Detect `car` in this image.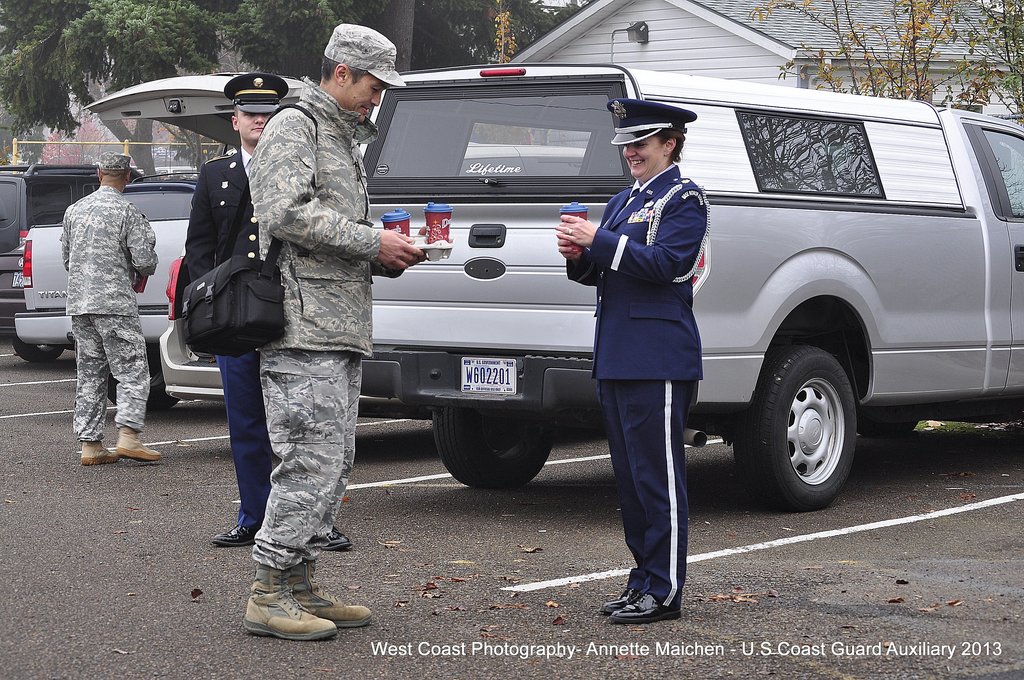
Detection: 89,78,308,397.
